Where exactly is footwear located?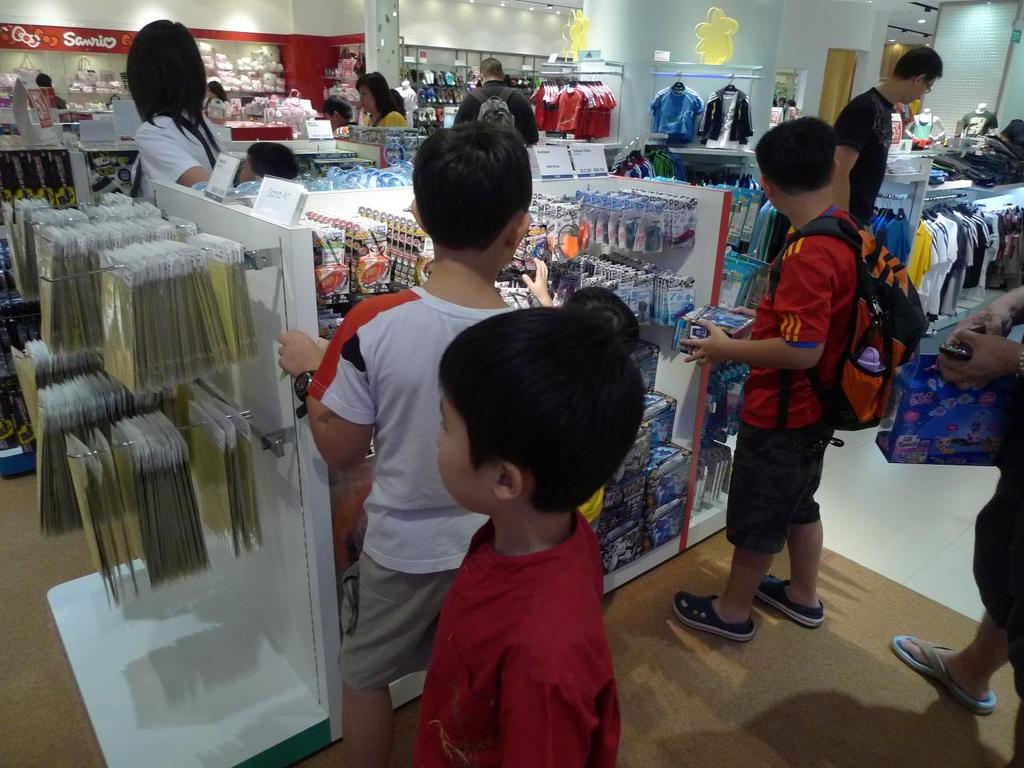
Its bounding box is l=672, t=592, r=754, b=640.
